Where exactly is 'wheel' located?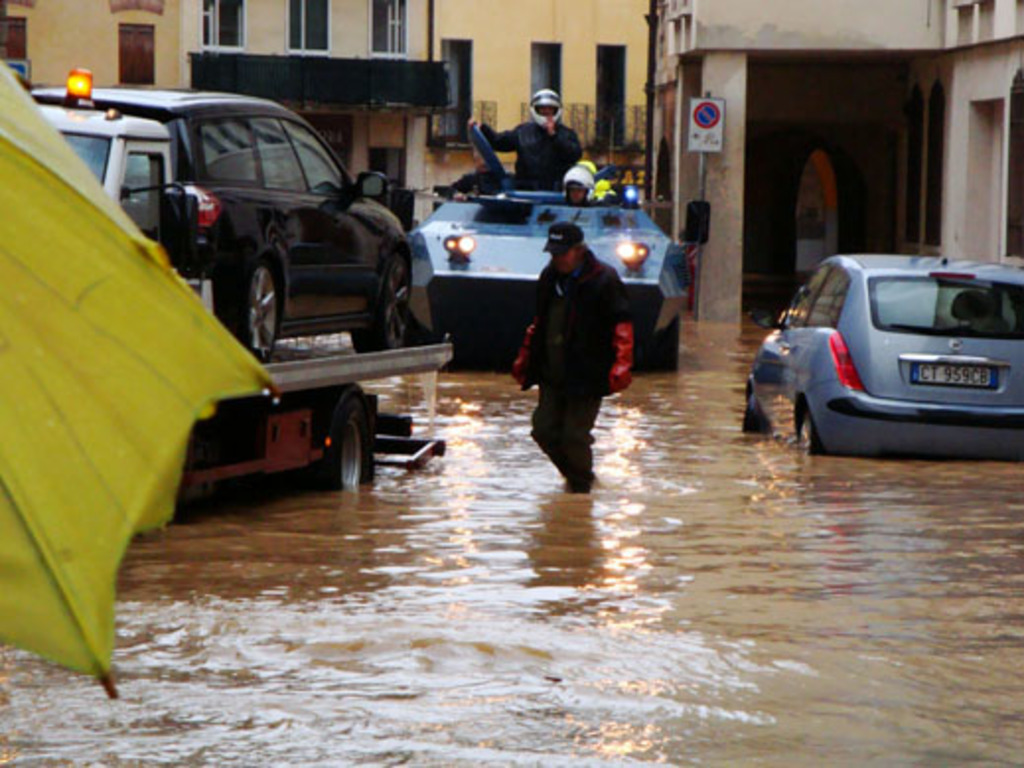
Its bounding box is (x1=312, y1=383, x2=367, y2=494).
